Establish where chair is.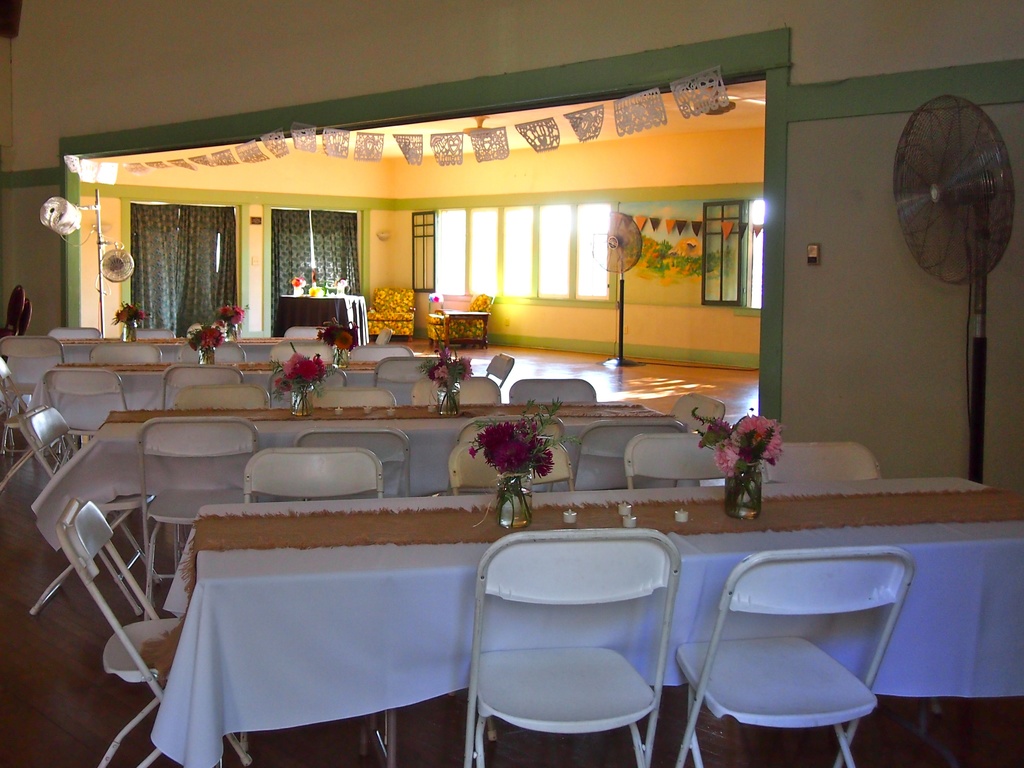
Established at [x1=285, y1=323, x2=326, y2=339].
